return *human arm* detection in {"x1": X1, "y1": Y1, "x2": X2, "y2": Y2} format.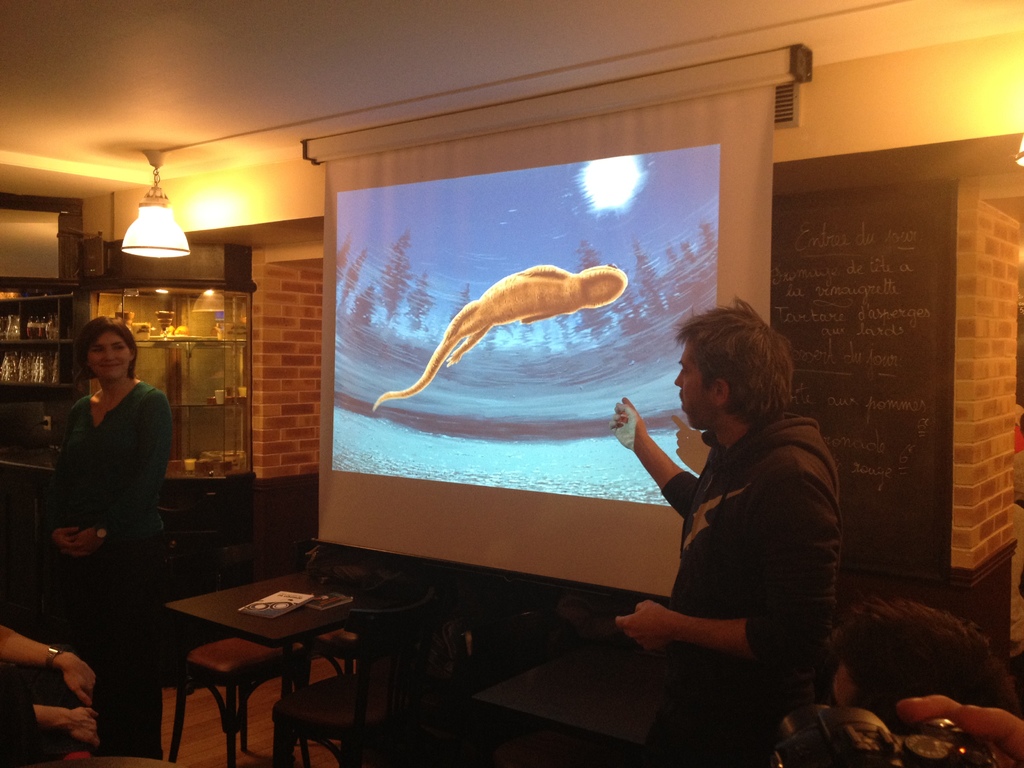
{"x1": 612, "y1": 452, "x2": 852, "y2": 676}.
